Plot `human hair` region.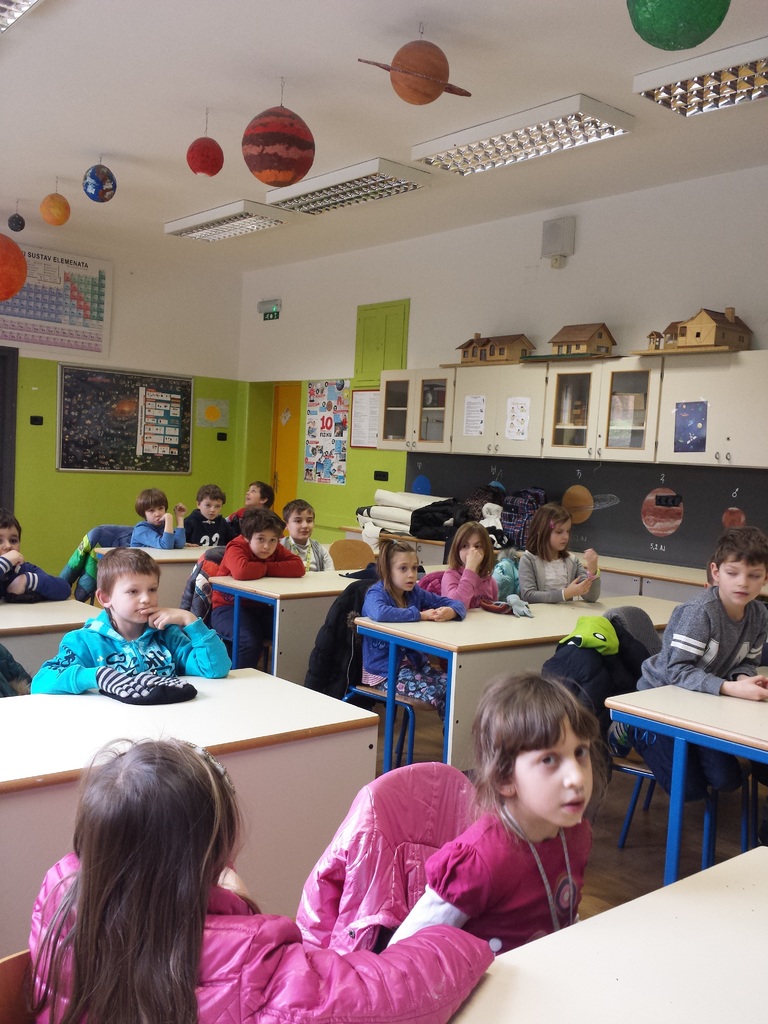
Plotted at {"x1": 527, "y1": 497, "x2": 569, "y2": 555}.
